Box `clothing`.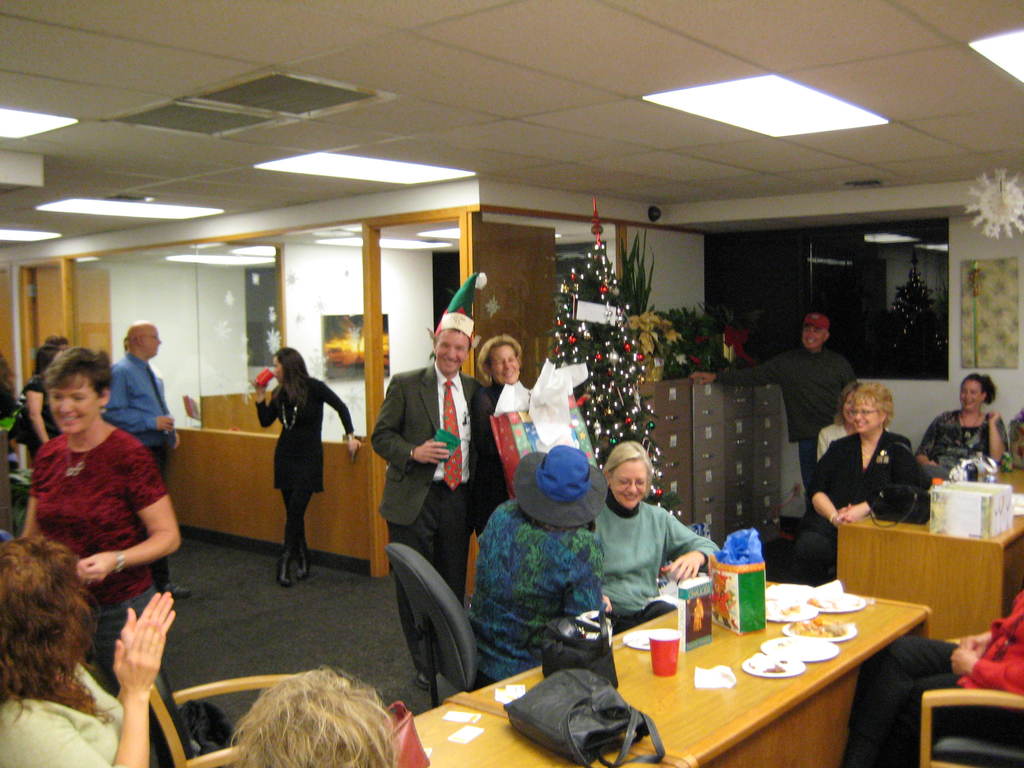
260 378 356 564.
